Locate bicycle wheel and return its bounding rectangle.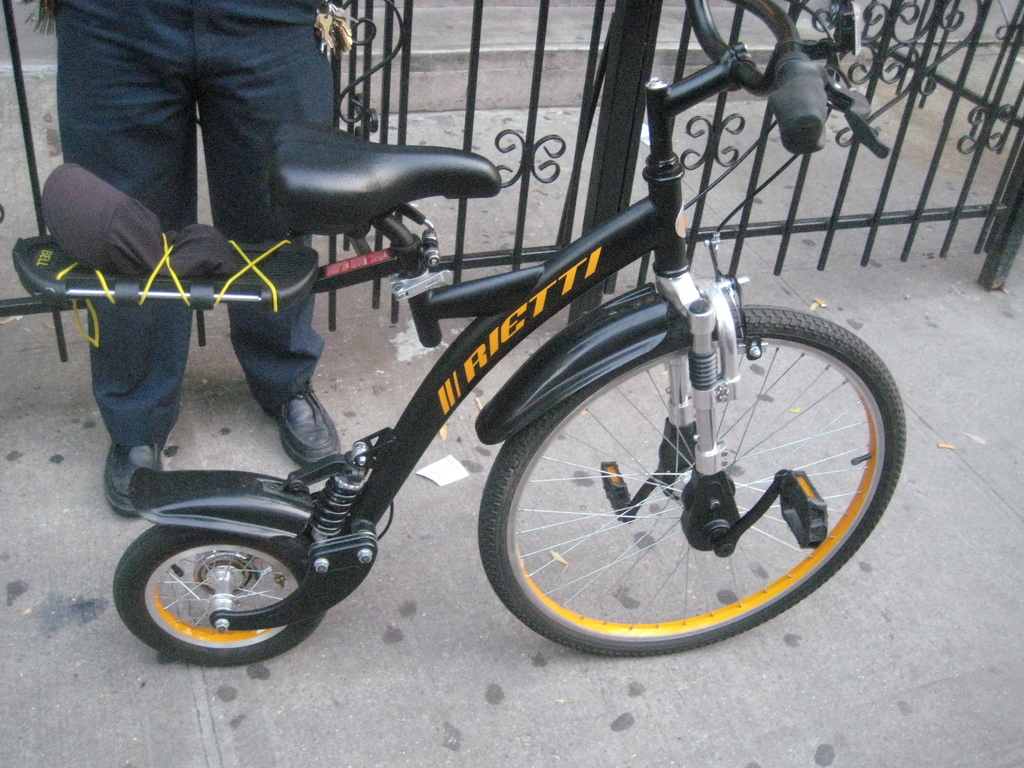
locate(476, 304, 904, 661).
